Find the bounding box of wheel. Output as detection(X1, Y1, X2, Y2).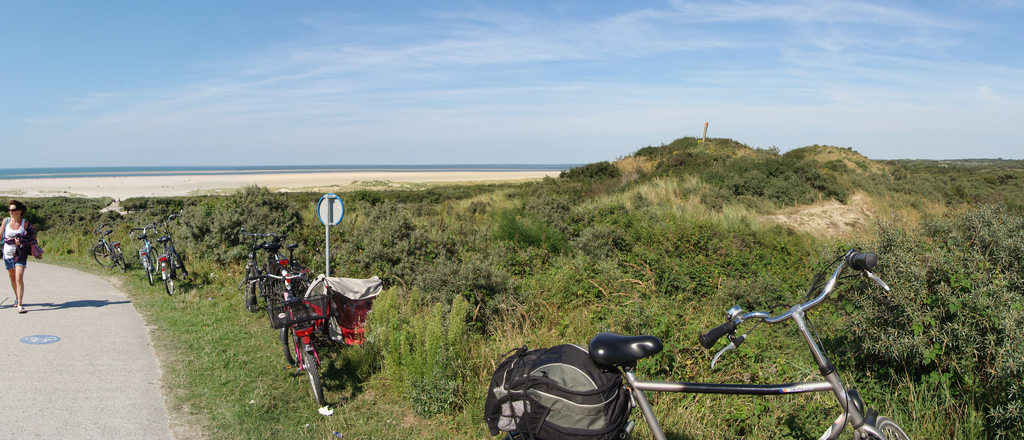
detection(865, 409, 918, 439).
